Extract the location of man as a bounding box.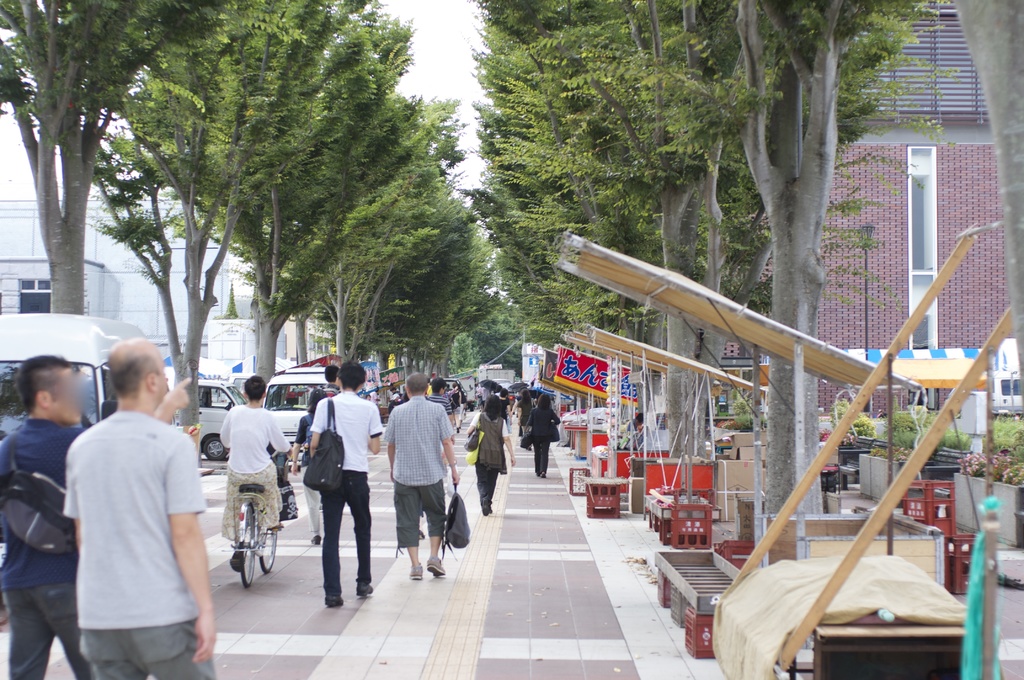
left=305, top=359, right=386, bottom=610.
